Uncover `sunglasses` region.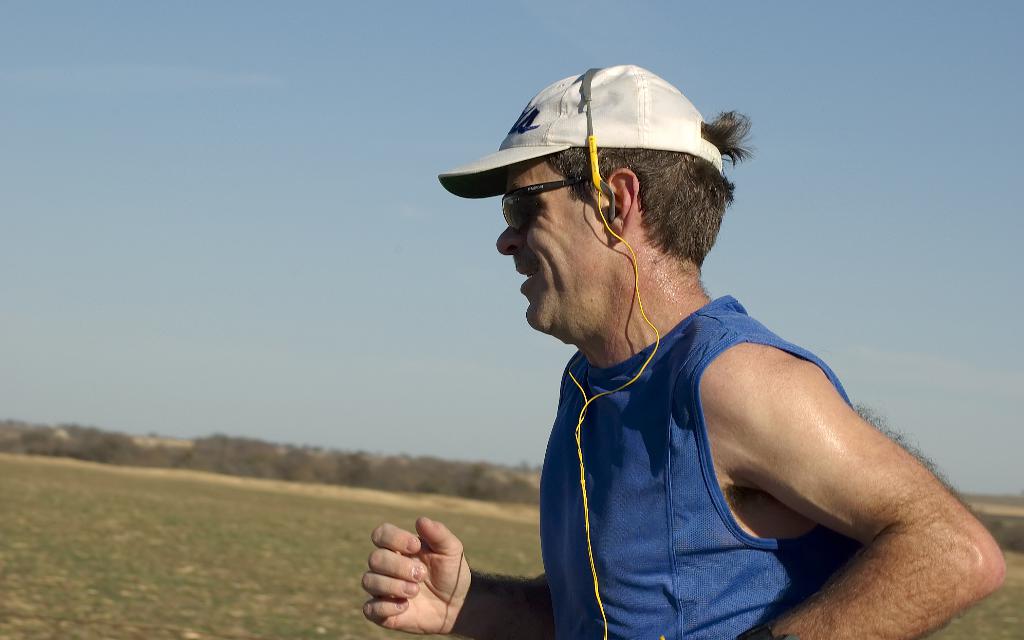
Uncovered: bbox(502, 182, 572, 235).
